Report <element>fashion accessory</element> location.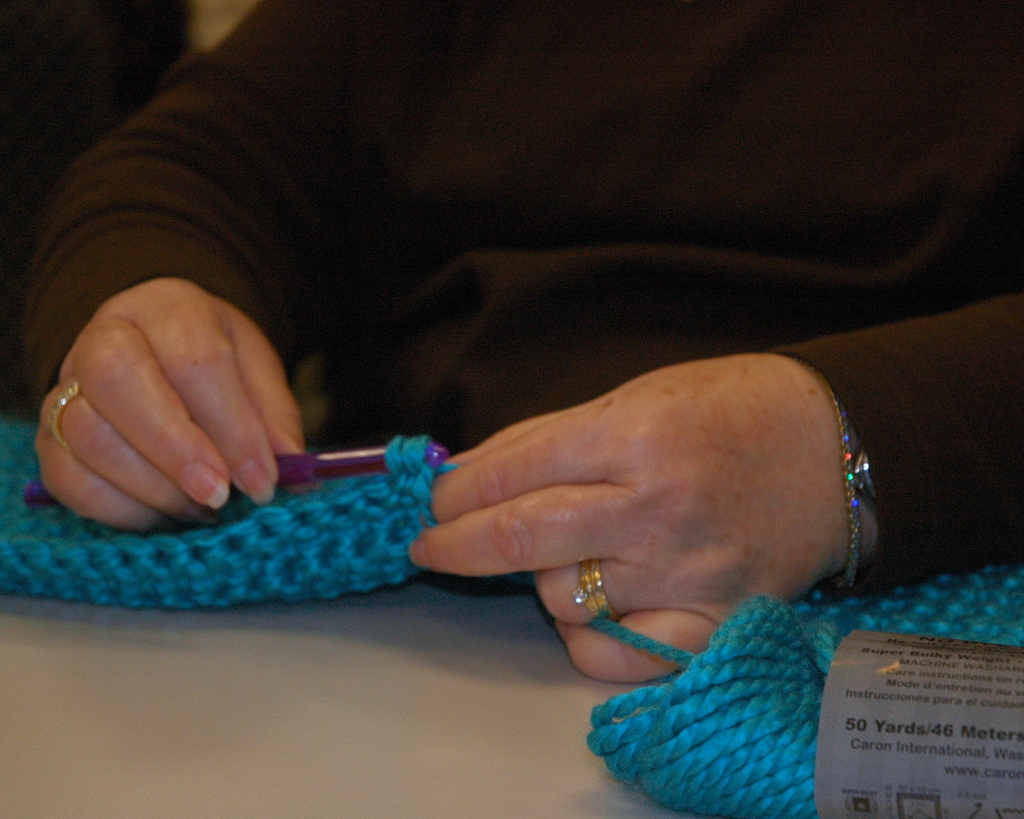
Report: (817, 370, 877, 594).
